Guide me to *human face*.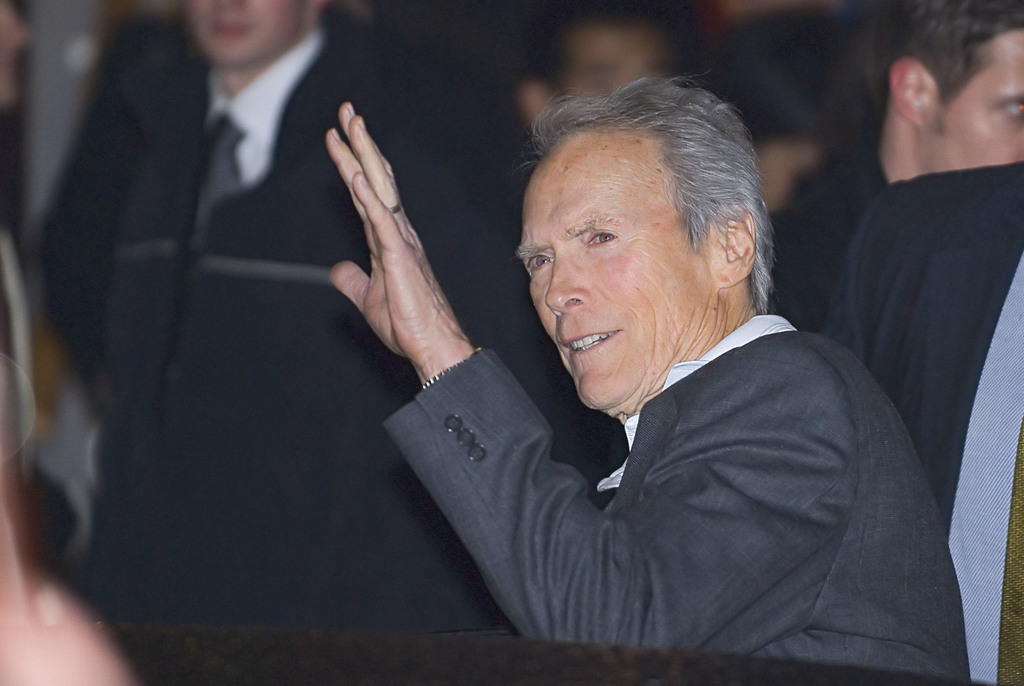
Guidance: x1=179, y1=1, x2=307, y2=67.
